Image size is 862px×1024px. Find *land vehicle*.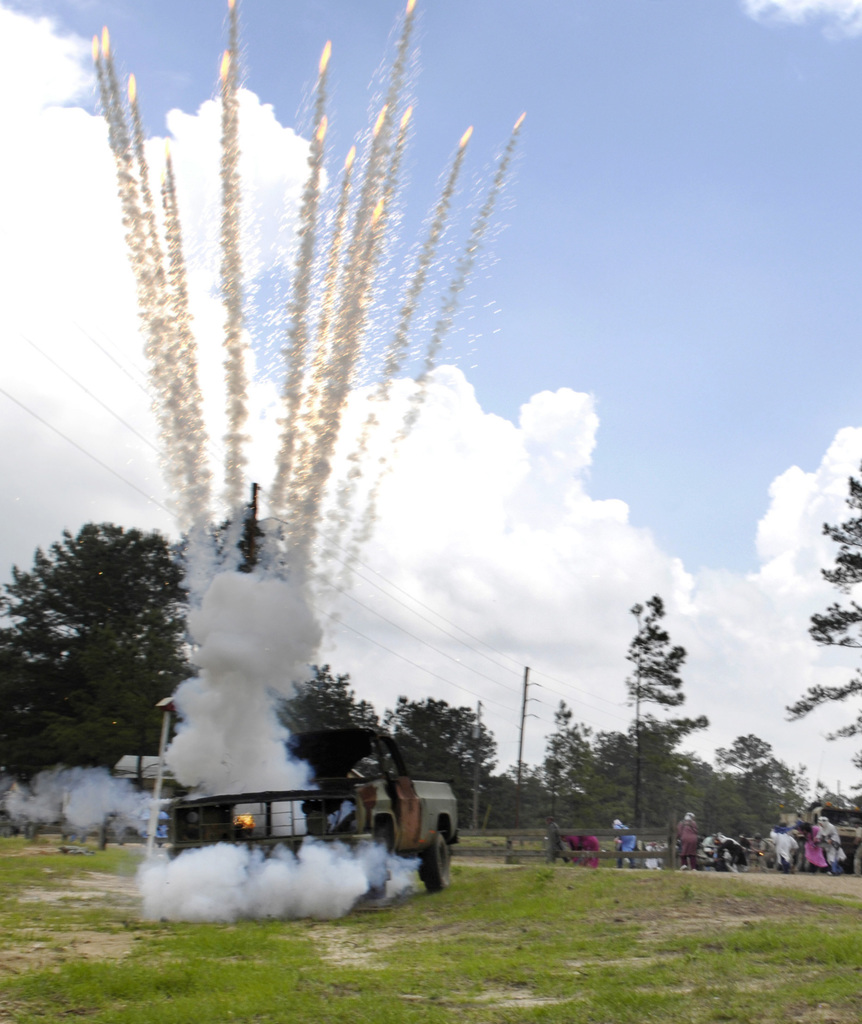
[169,725,459,900].
